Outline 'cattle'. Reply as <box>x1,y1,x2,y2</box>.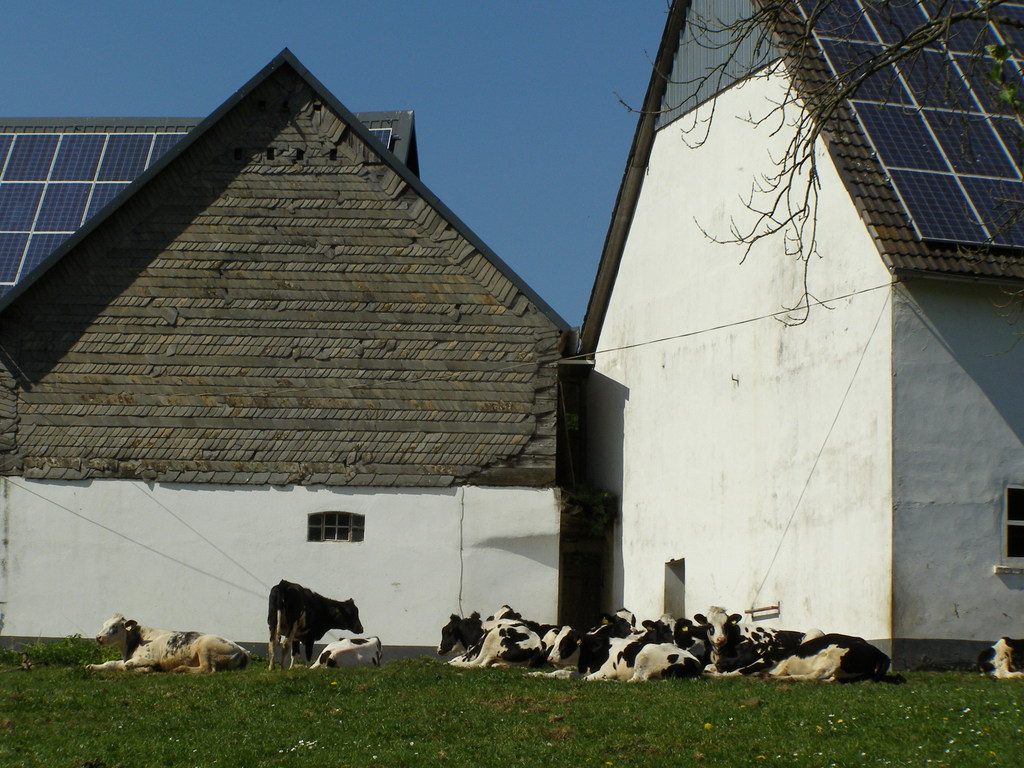
<box>311,636,385,675</box>.
